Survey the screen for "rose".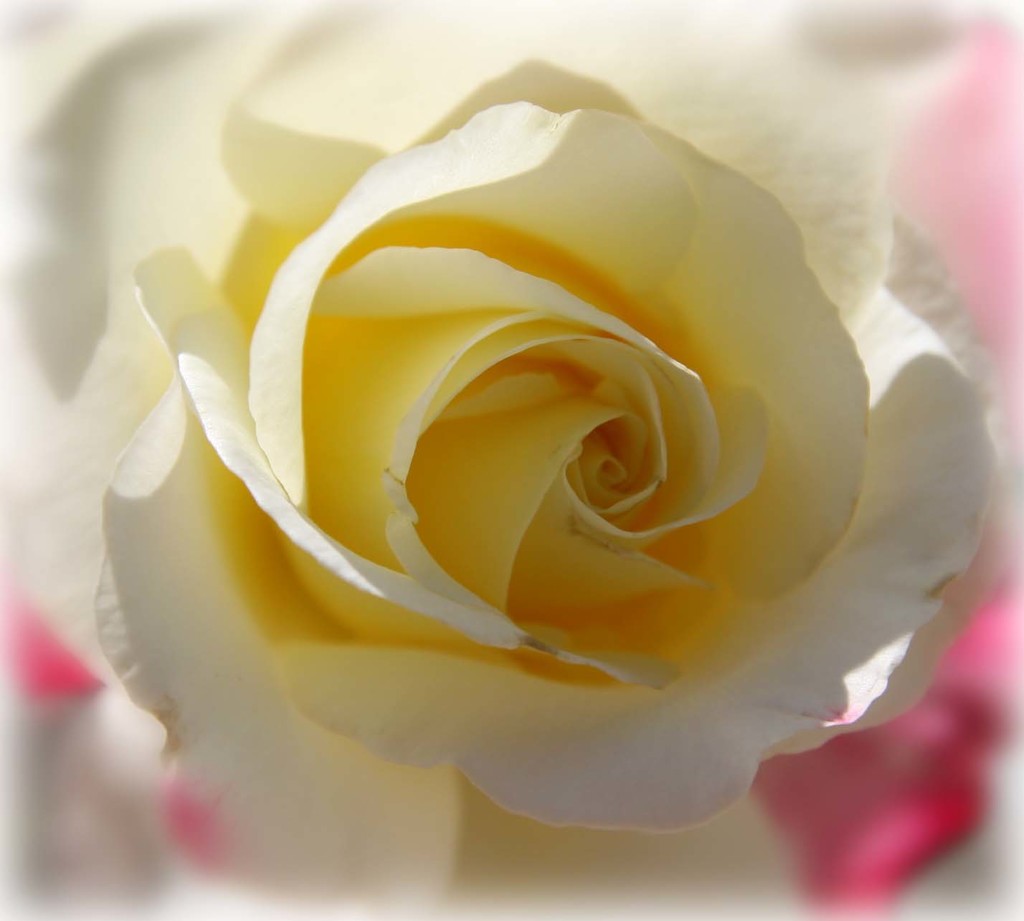
Survey found: BBox(0, 0, 1020, 920).
